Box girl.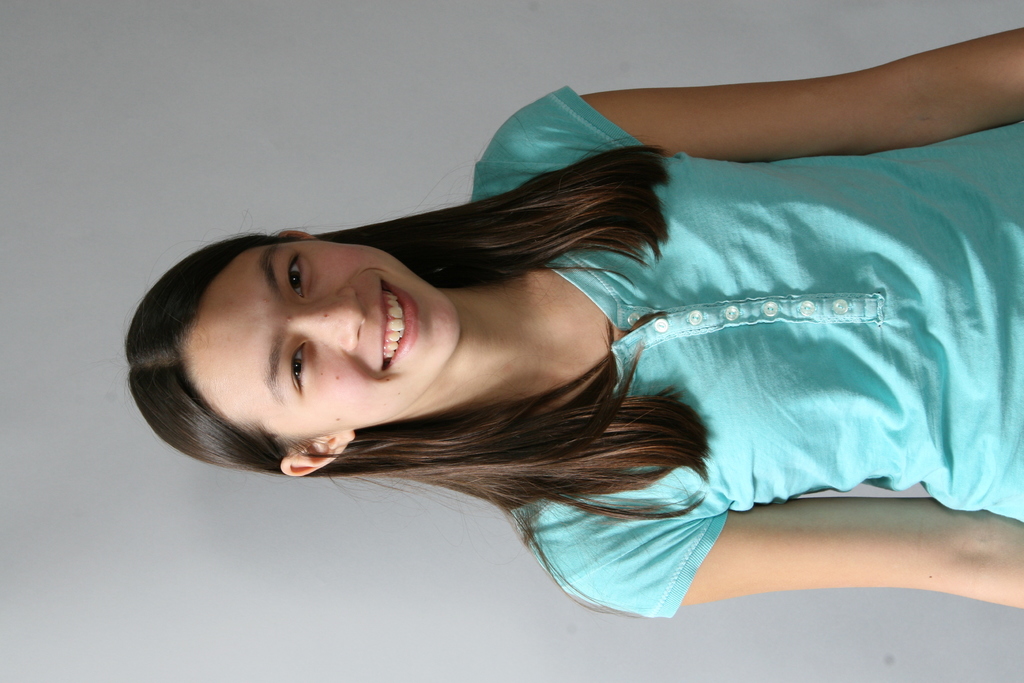
rect(124, 31, 1023, 613).
